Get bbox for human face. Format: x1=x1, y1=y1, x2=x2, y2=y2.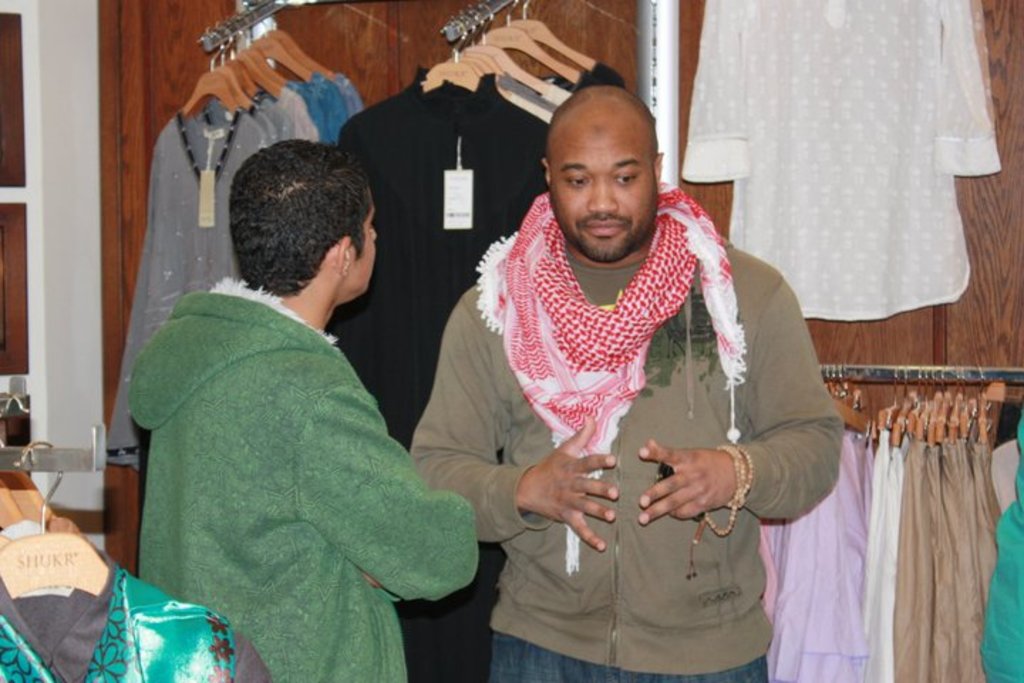
x1=549, y1=110, x2=657, y2=255.
